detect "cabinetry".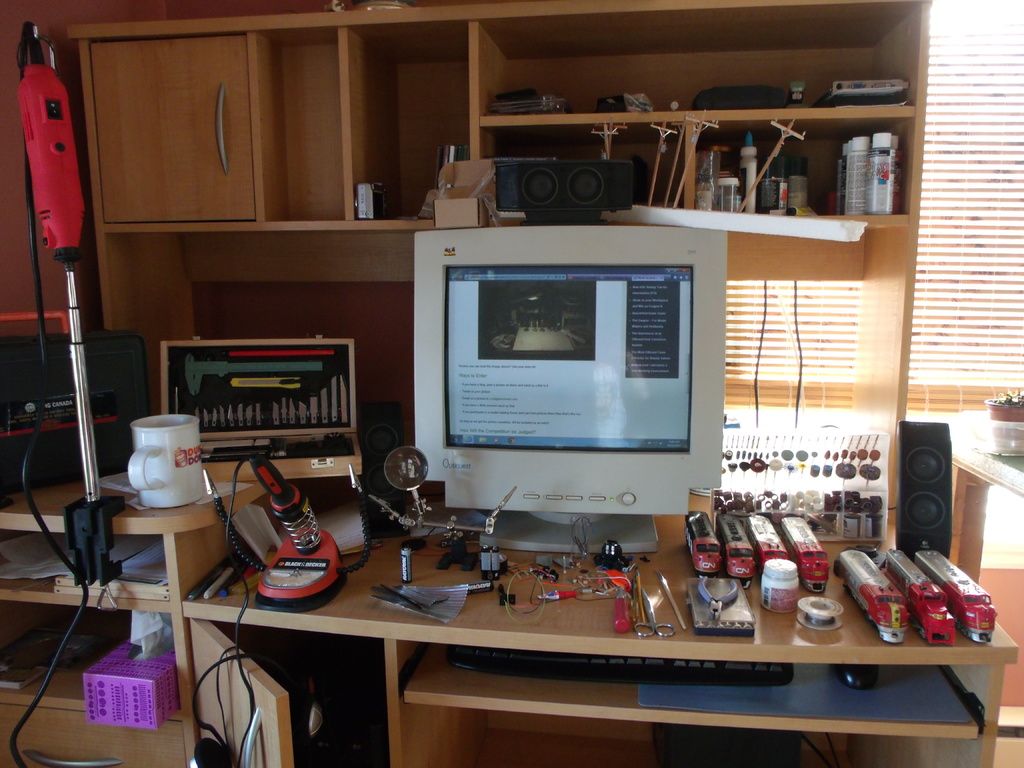
Detected at {"left": 0, "top": 704, "right": 182, "bottom": 767}.
